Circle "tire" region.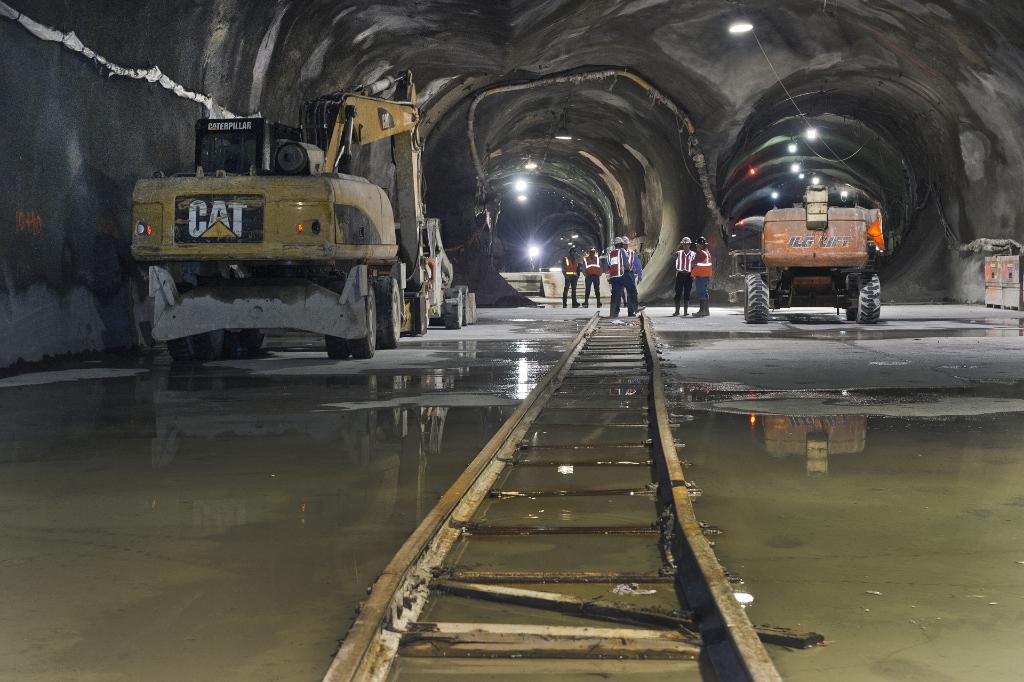
Region: crop(191, 326, 225, 357).
